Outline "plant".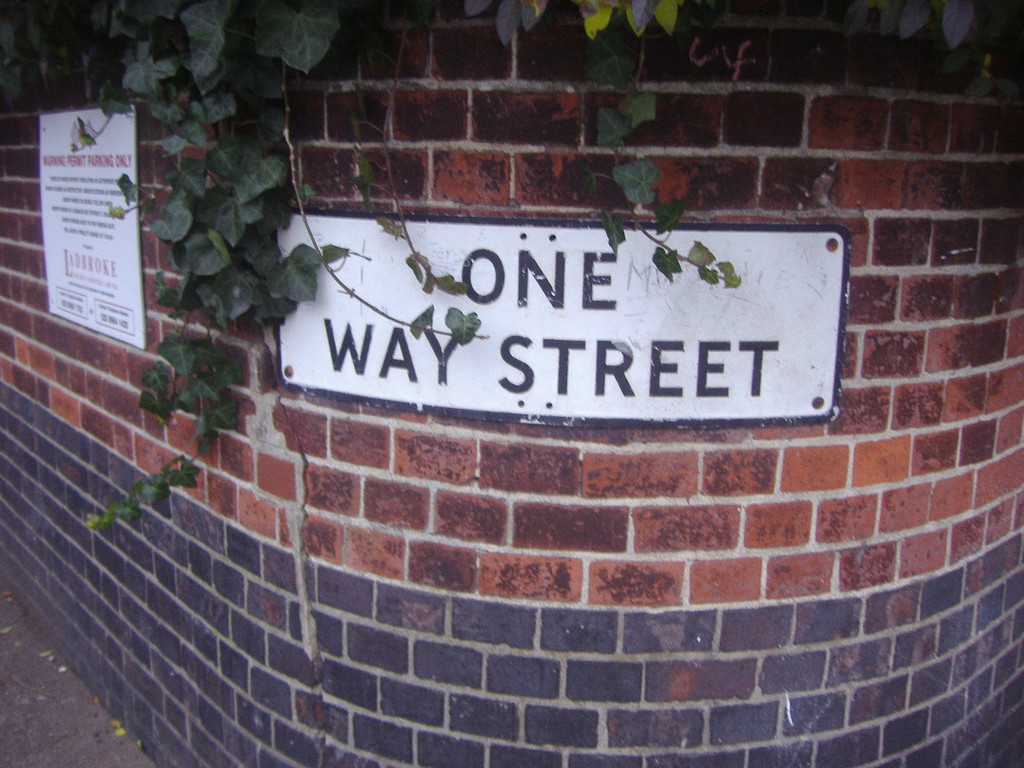
Outline: x1=0, y1=0, x2=330, y2=516.
